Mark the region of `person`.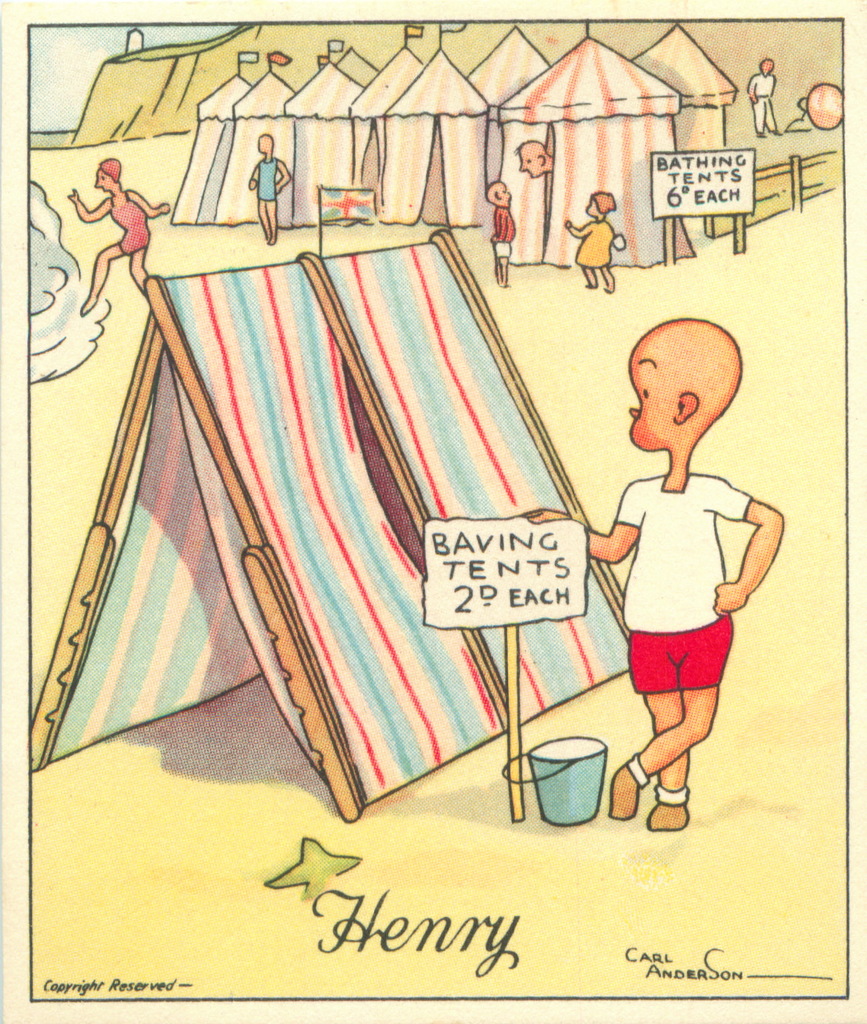
Region: region(67, 154, 177, 304).
